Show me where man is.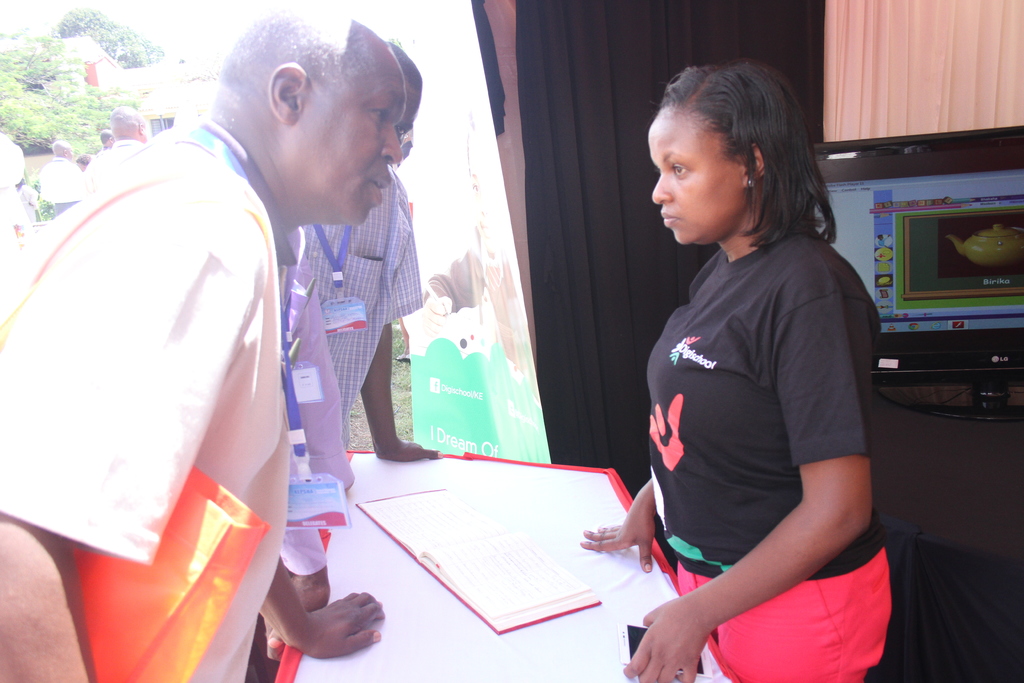
man is at [x1=86, y1=104, x2=143, y2=189].
